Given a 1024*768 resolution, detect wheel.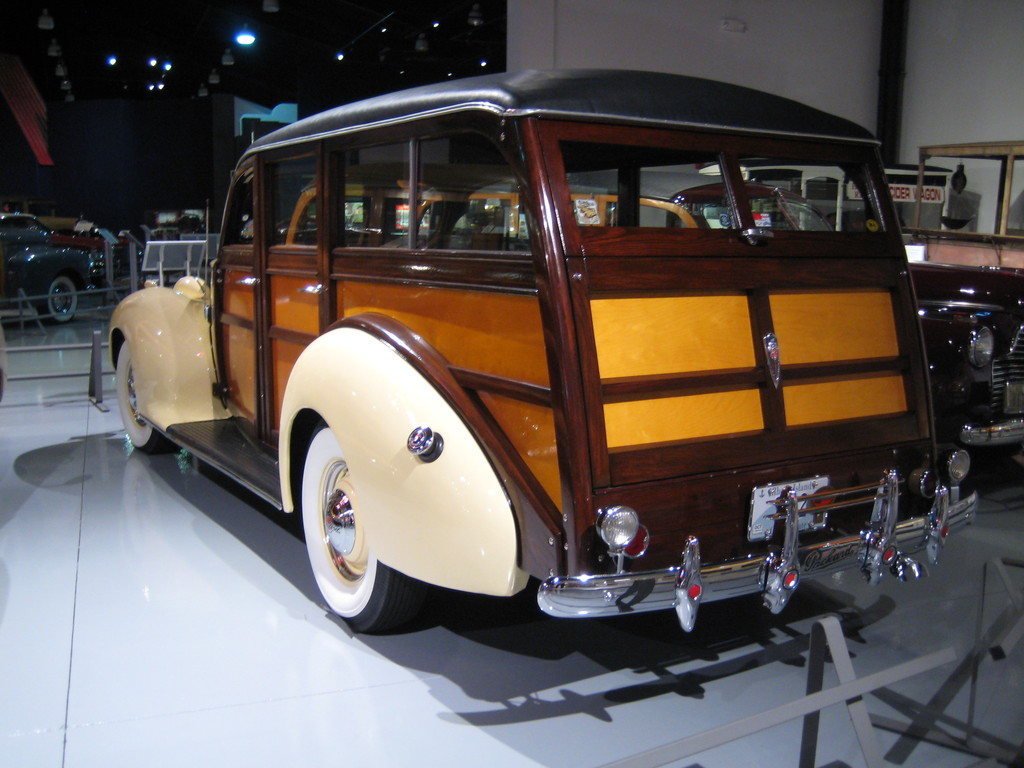
box=[297, 423, 406, 632].
